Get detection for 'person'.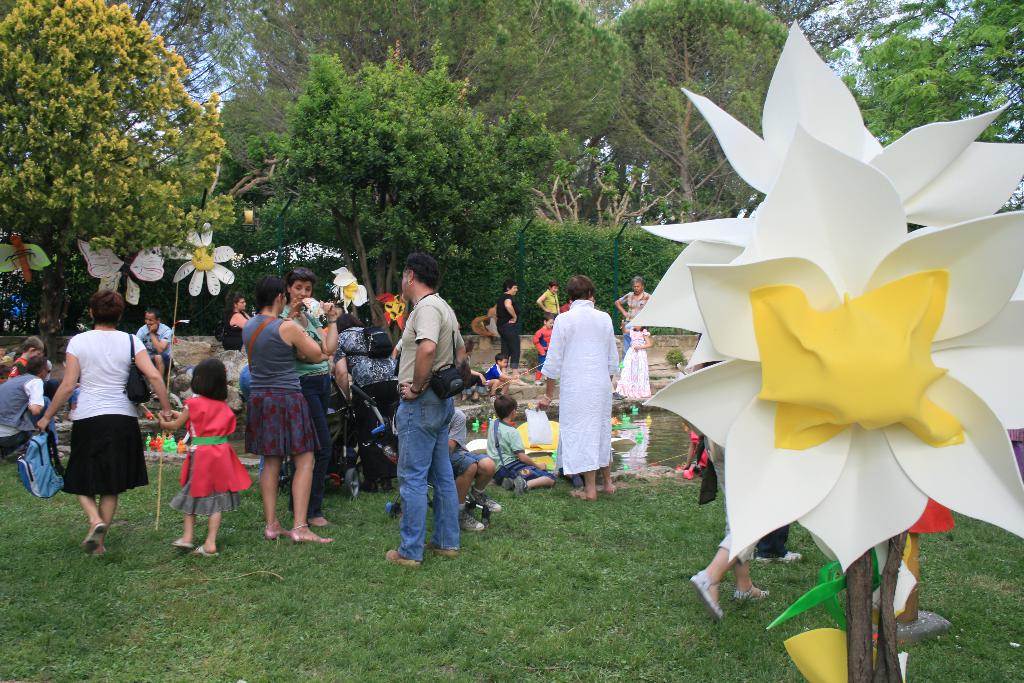
Detection: select_region(538, 276, 623, 502).
